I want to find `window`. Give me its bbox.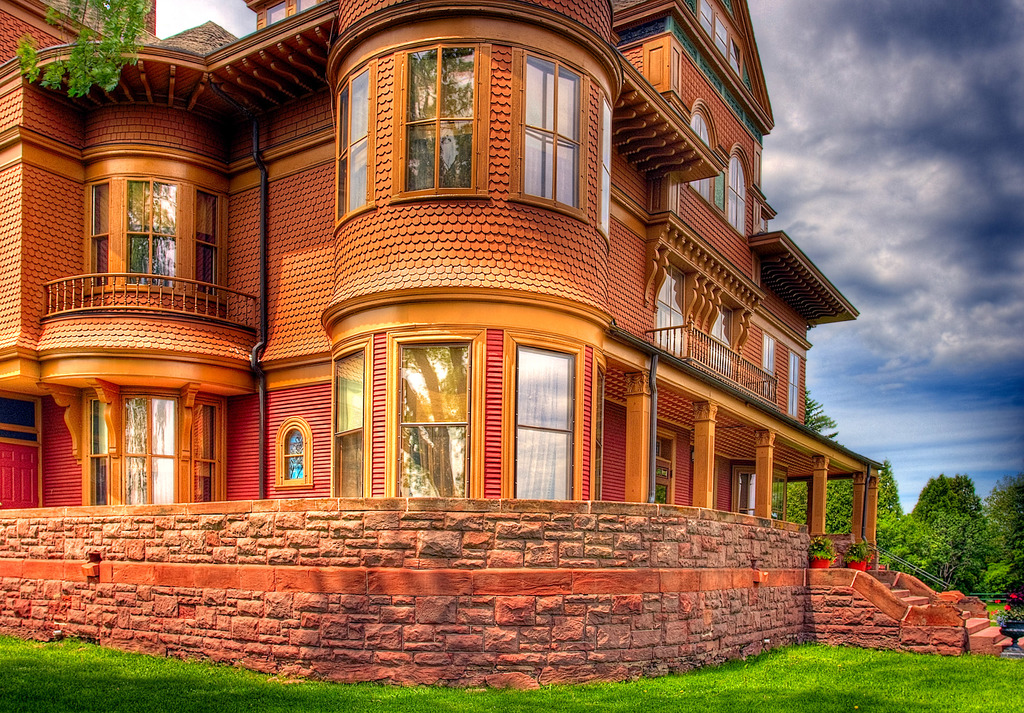
391,47,490,198.
